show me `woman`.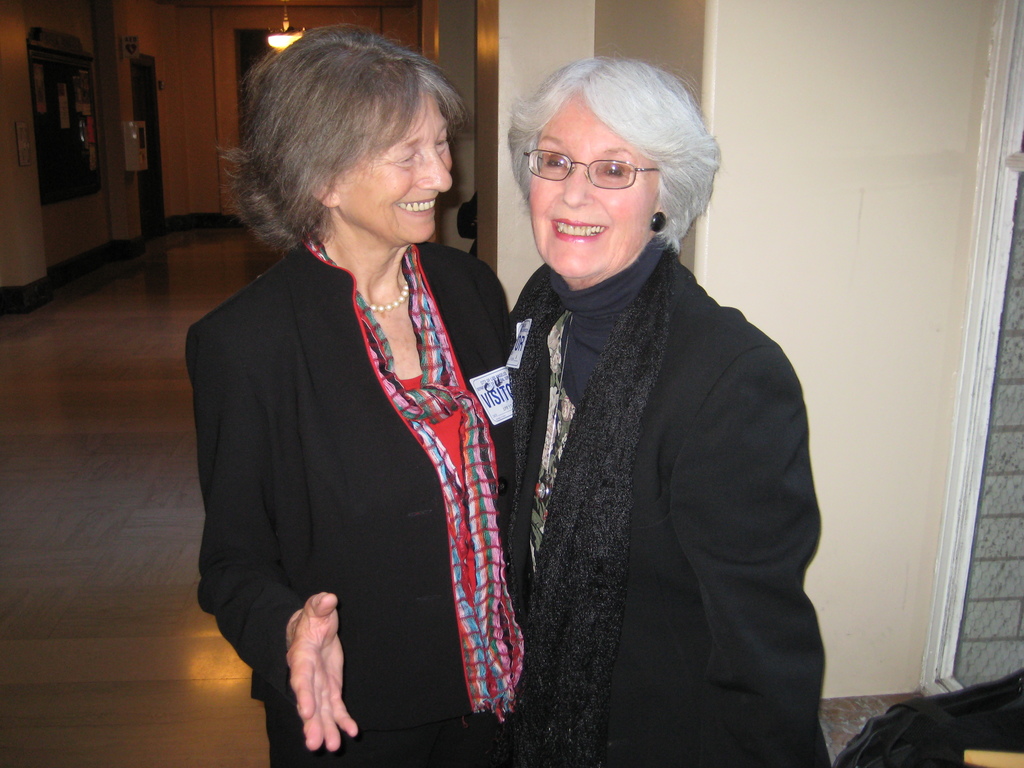
`woman` is here: bbox(499, 56, 833, 767).
